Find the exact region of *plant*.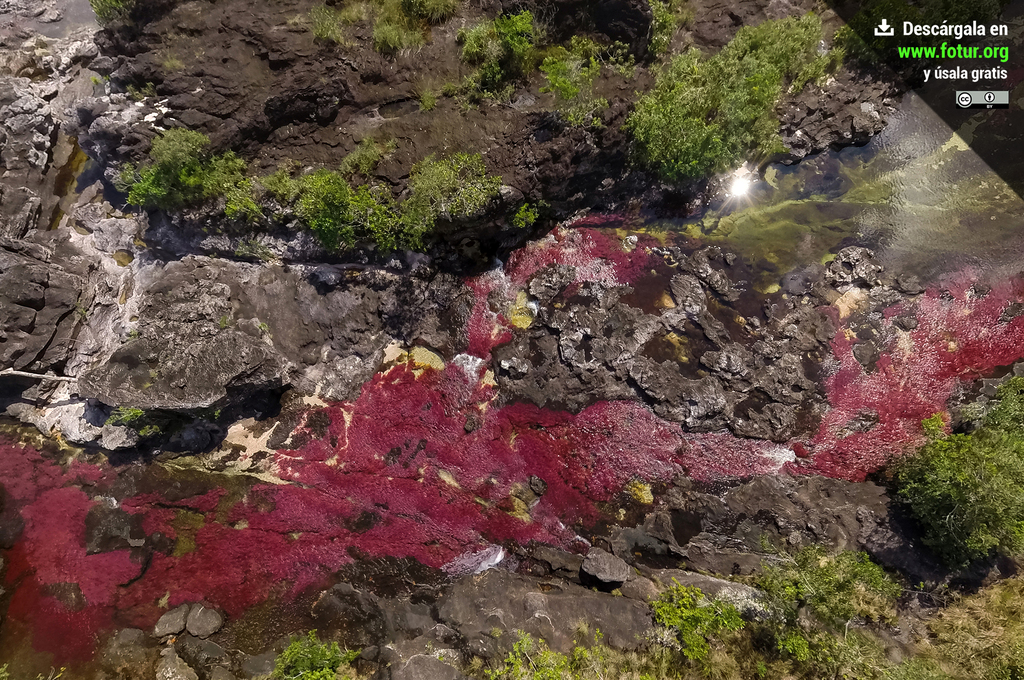
Exact region: 745, 537, 902, 631.
